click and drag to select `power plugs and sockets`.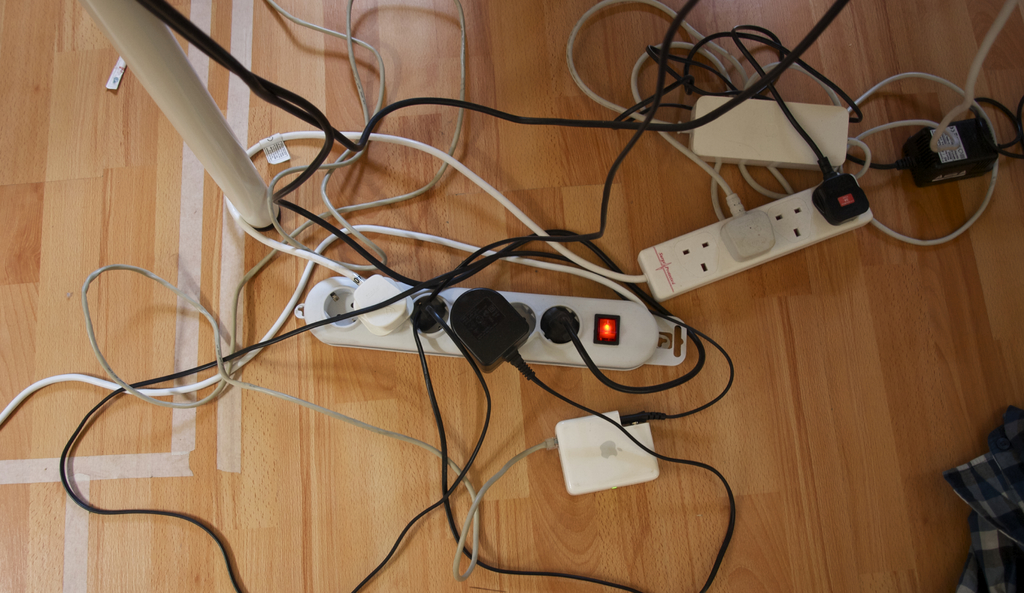
Selection: <region>557, 408, 664, 501</region>.
